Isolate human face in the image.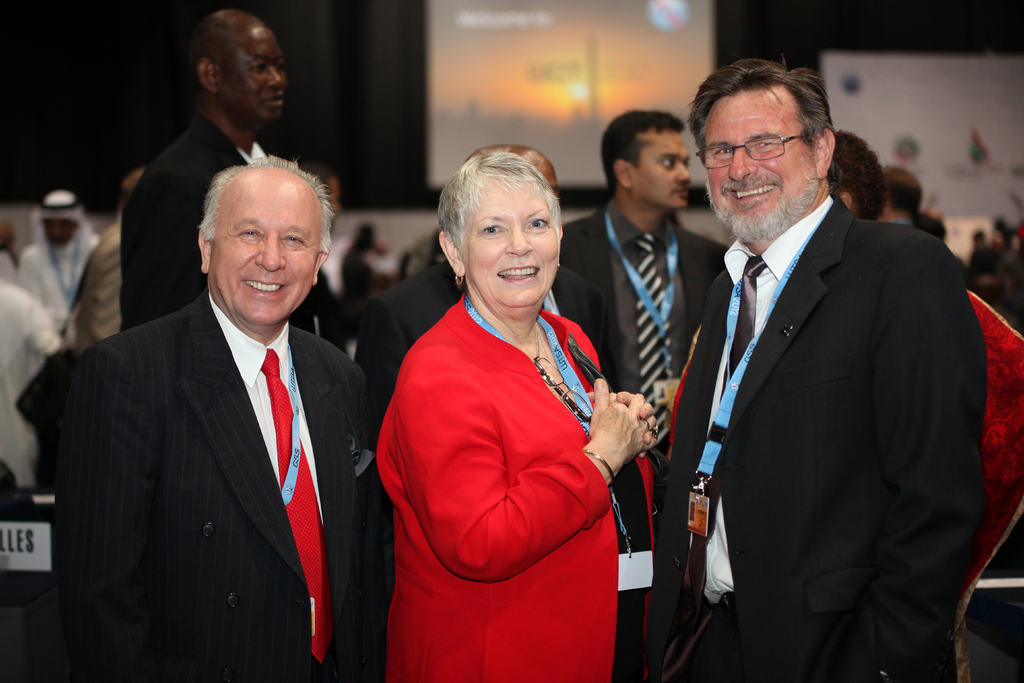
Isolated region: [636,136,694,206].
